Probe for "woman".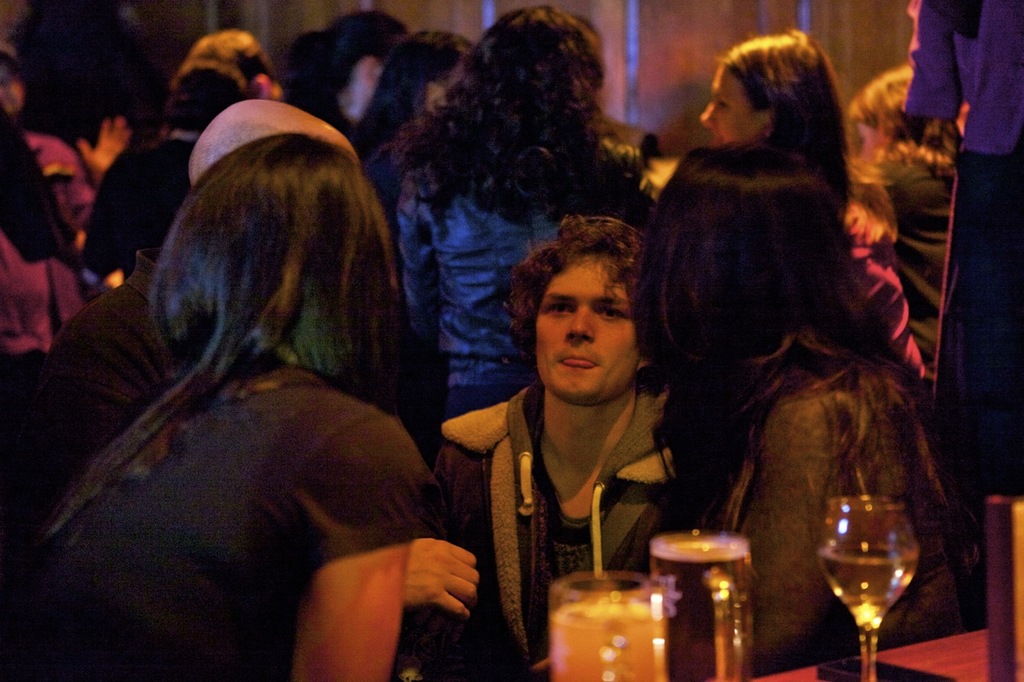
Probe result: bbox(699, 34, 929, 390).
